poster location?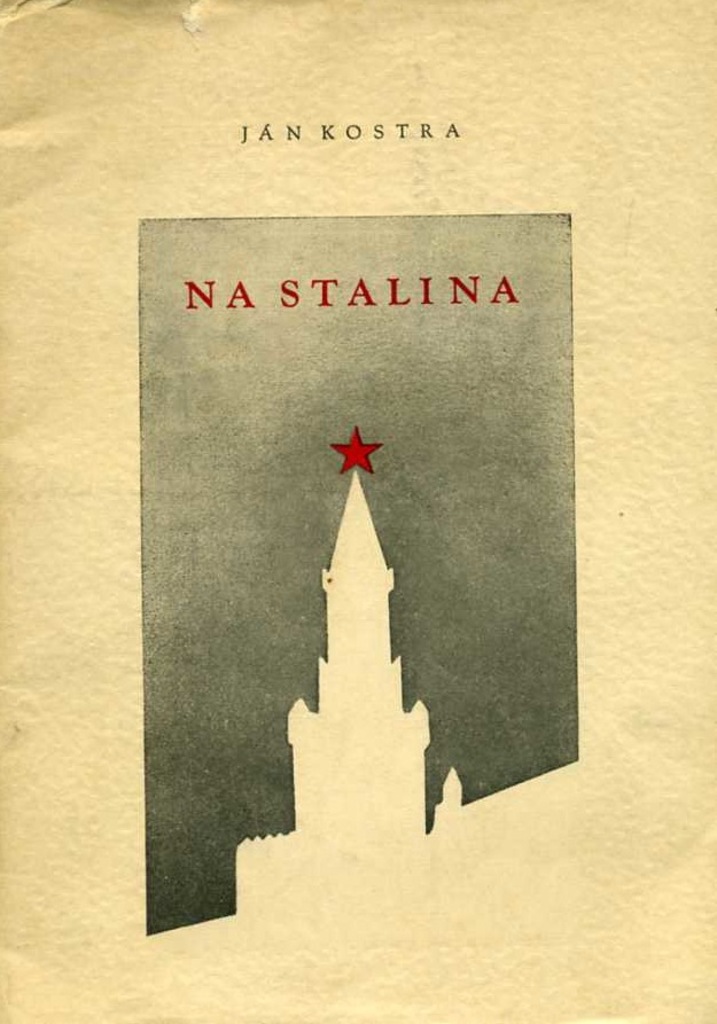
[x1=0, y1=0, x2=716, y2=1023]
